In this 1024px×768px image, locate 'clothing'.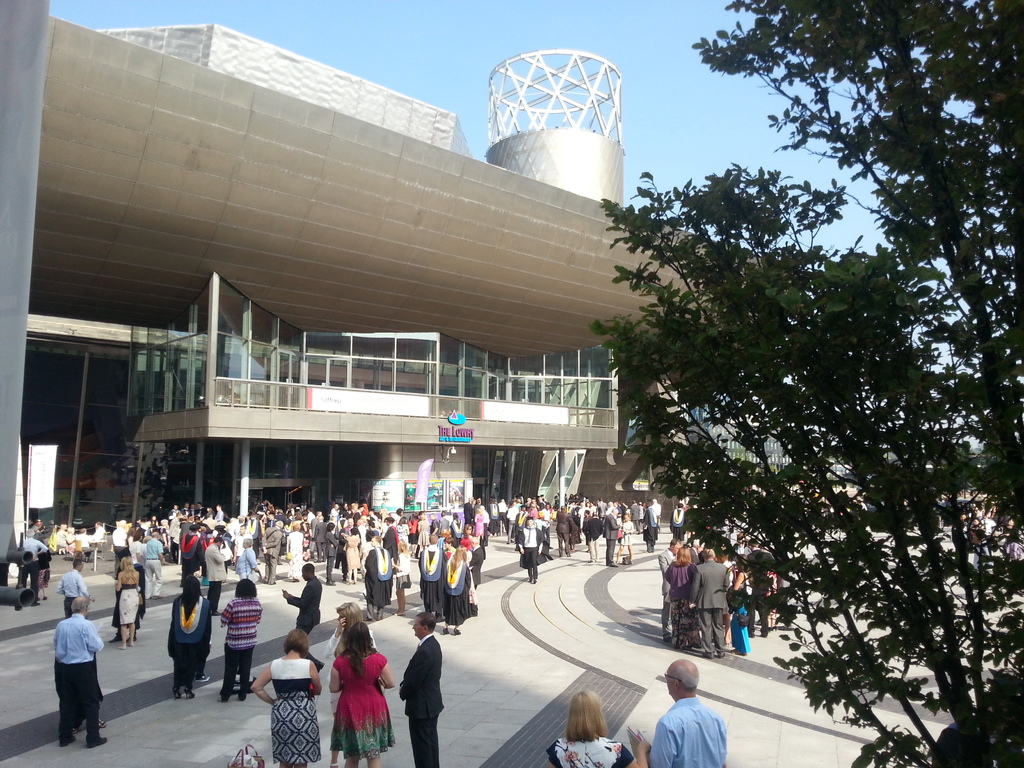
Bounding box: {"left": 330, "top": 647, "right": 387, "bottom": 758}.
